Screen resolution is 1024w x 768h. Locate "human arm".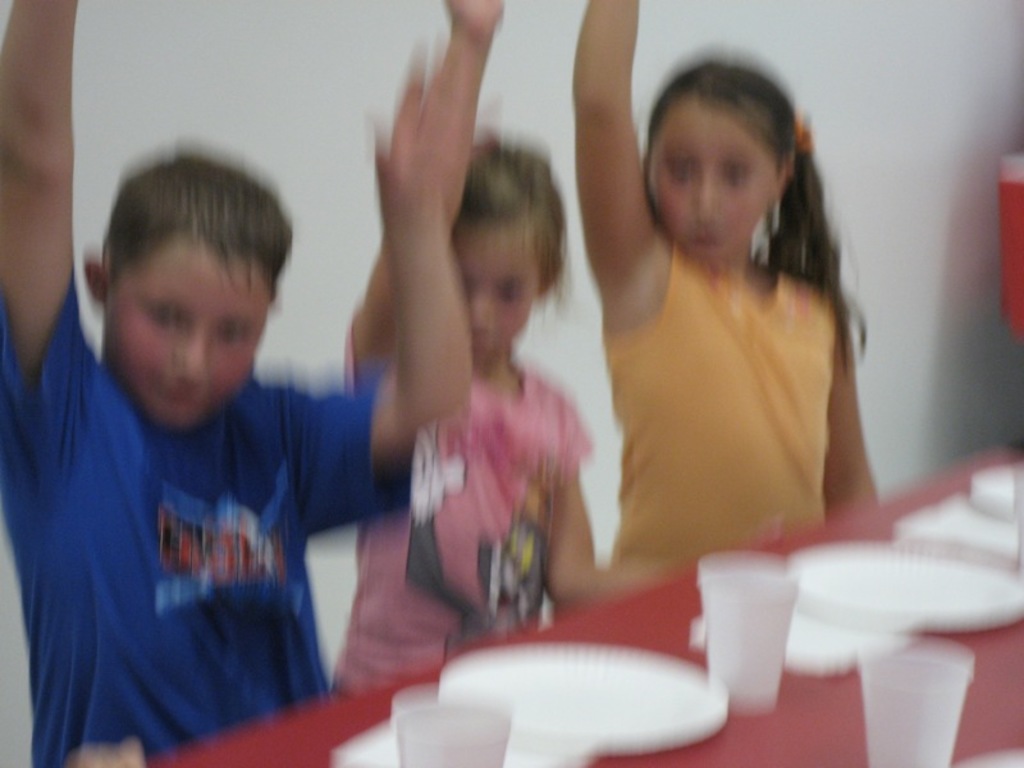
(274,99,480,538).
